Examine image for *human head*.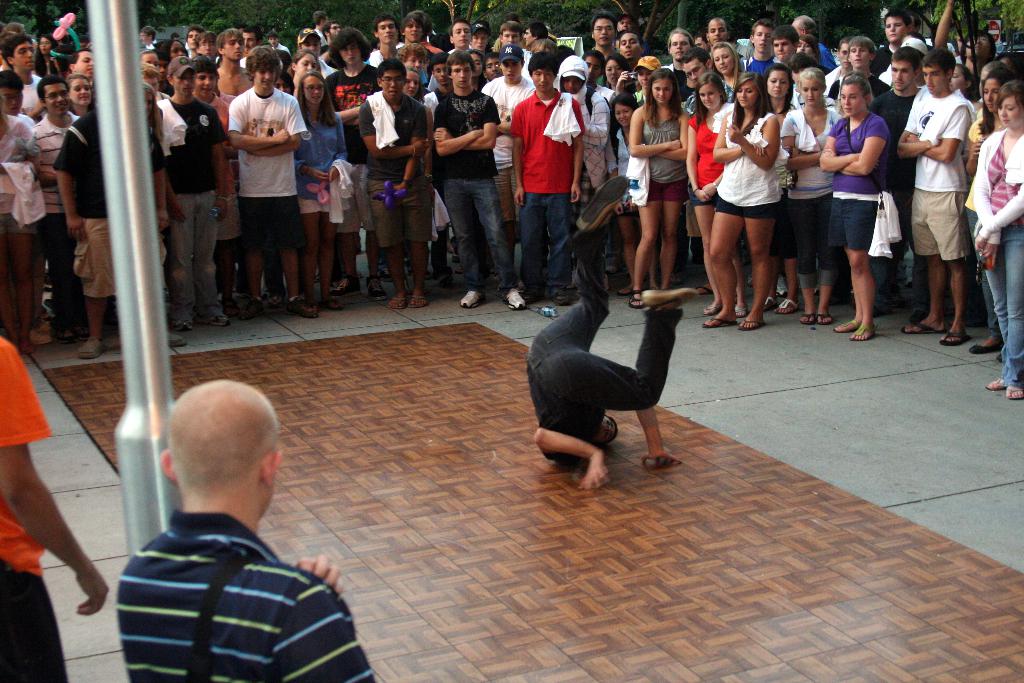
Examination result: bbox=[299, 73, 329, 102].
